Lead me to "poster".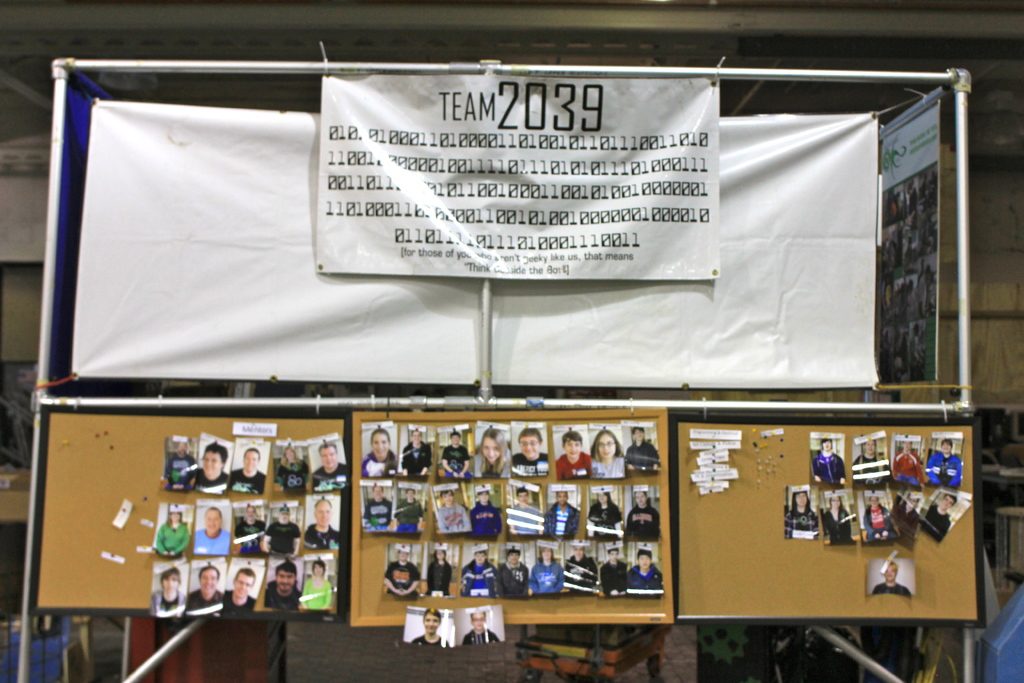
Lead to region(316, 72, 719, 276).
